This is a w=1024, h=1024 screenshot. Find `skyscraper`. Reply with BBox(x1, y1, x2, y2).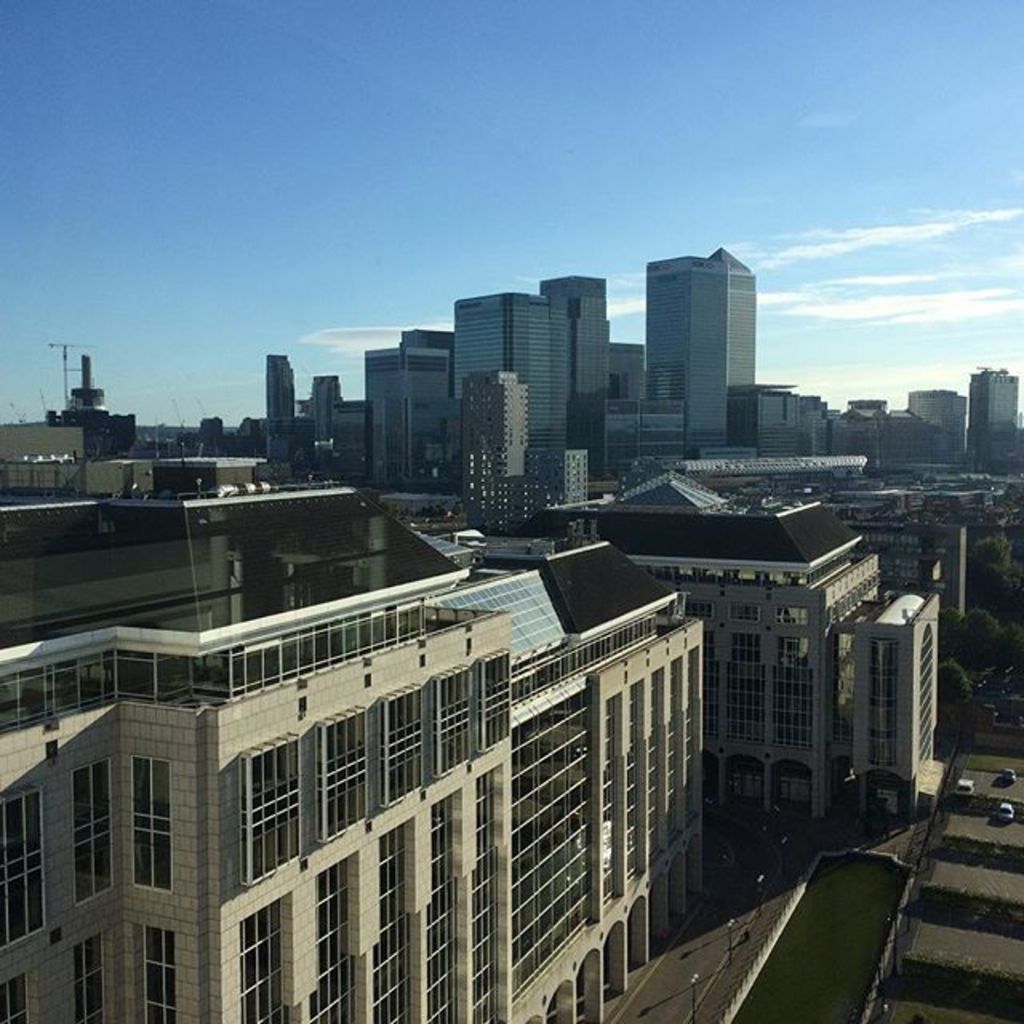
BBox(955, 371, 1022, 445).
